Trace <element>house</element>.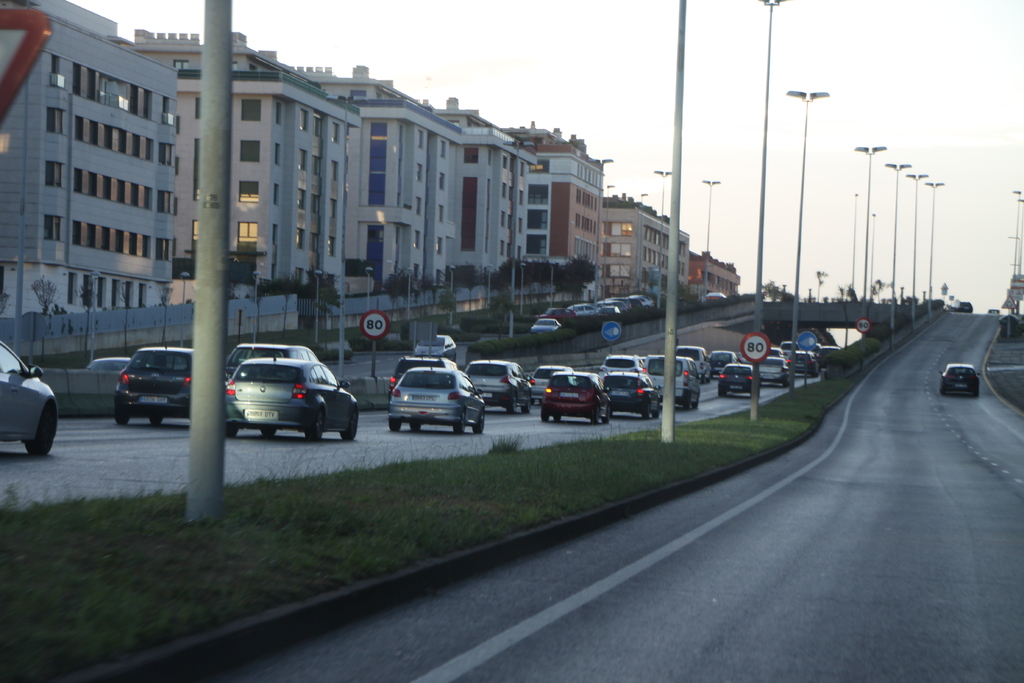
Traced to rect(131, 22, 364, 299).
